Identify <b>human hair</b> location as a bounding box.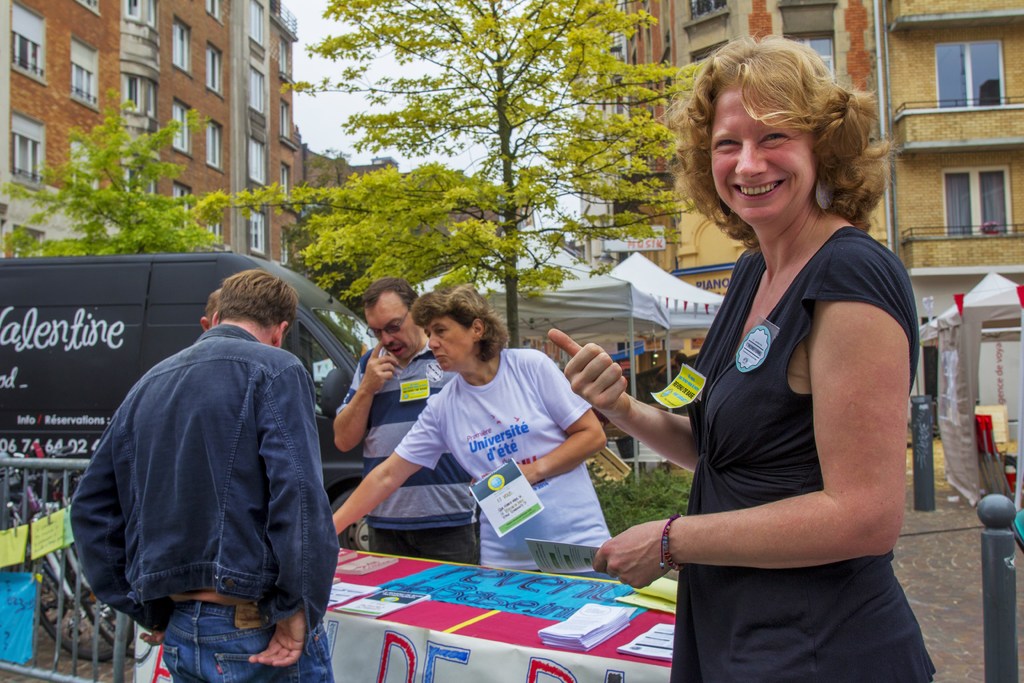
locate(410, 282, 511, 367).
